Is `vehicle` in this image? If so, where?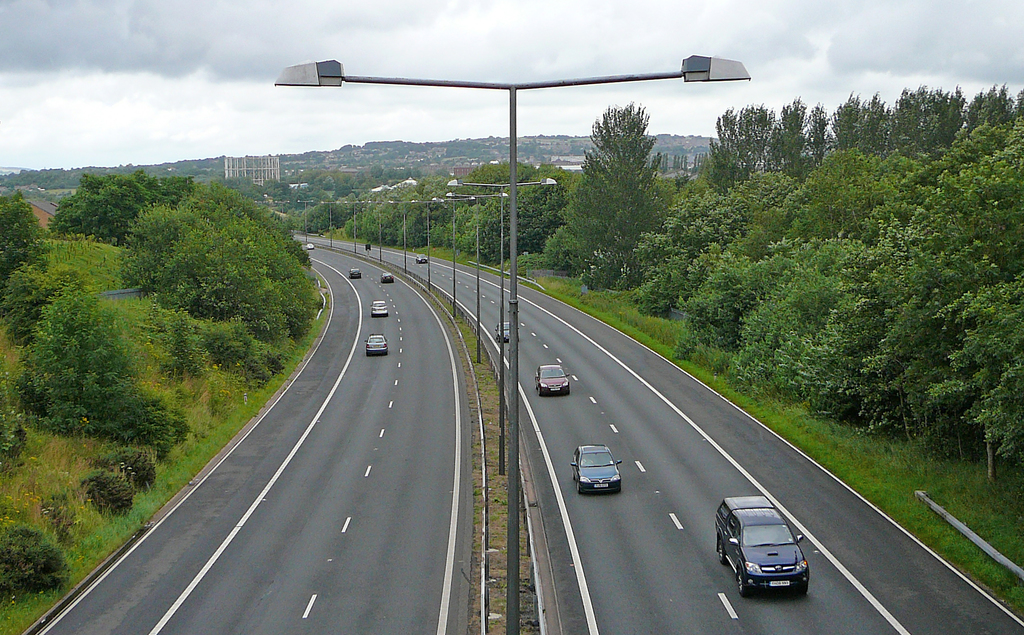
Yes, at [379,271,395,284].
